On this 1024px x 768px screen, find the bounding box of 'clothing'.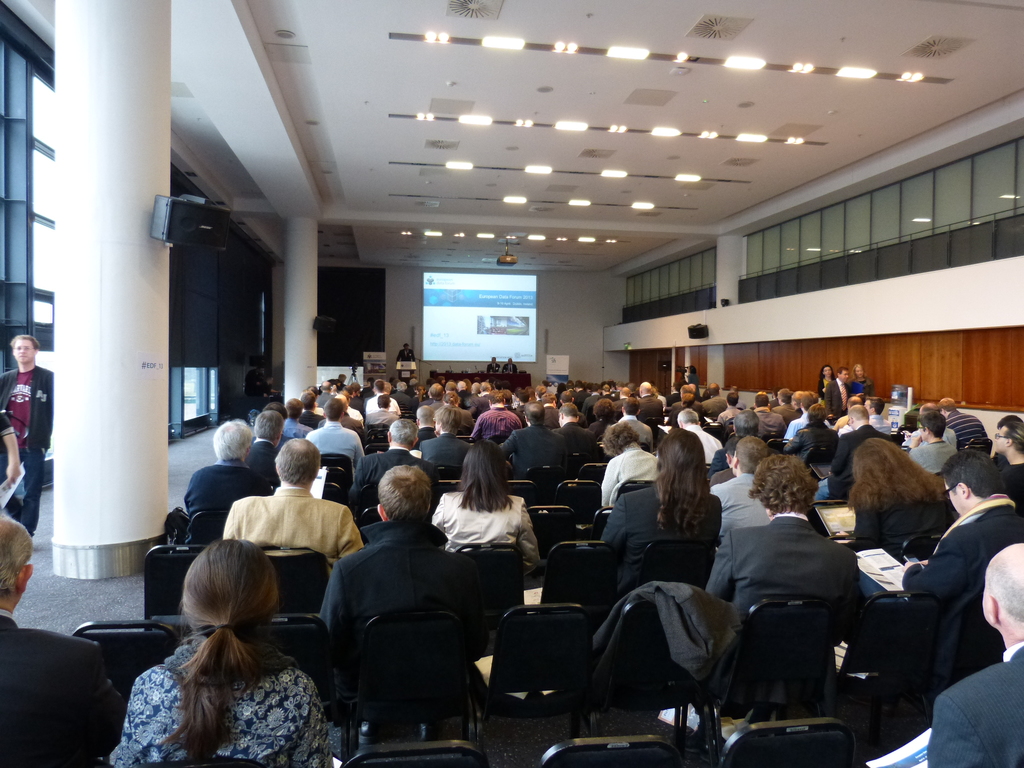
Bounding box: [x1=0, y1=365, x2=58, y2=538].
